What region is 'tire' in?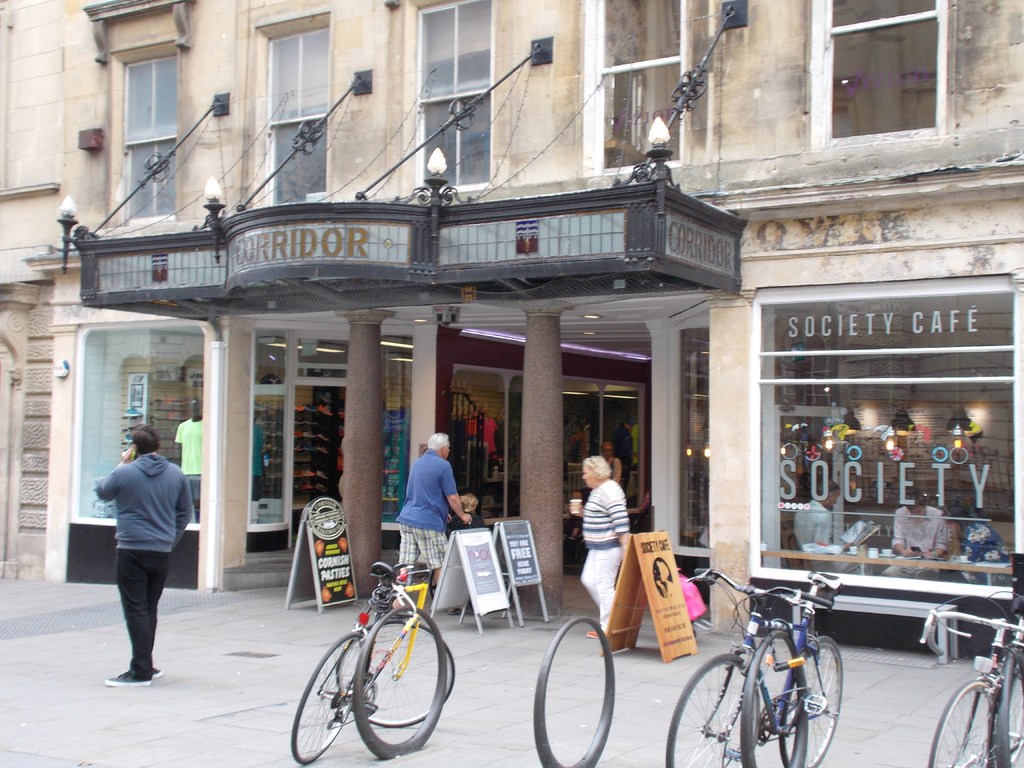
<region>351, 611, 457, 729</region>.
